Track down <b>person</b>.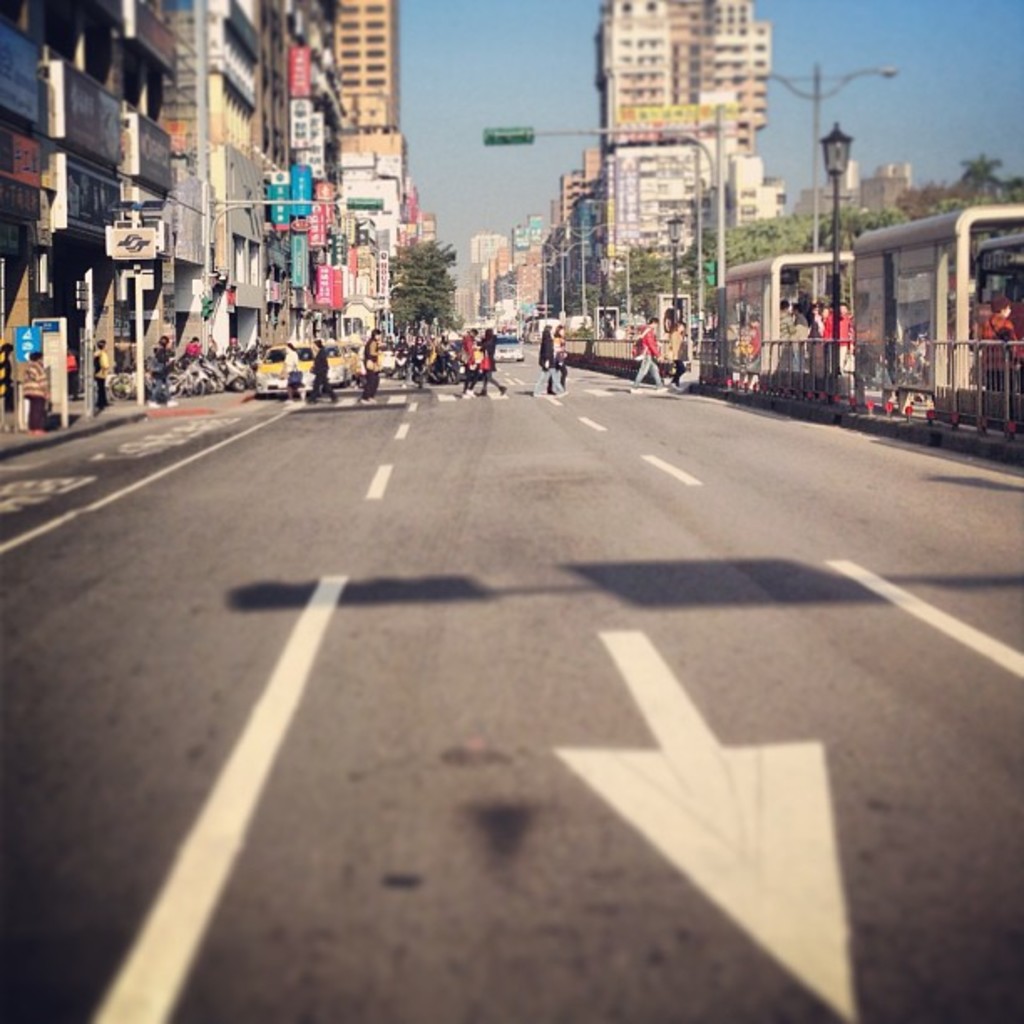
Tracked to bbox(540, 320, 562, 393).
